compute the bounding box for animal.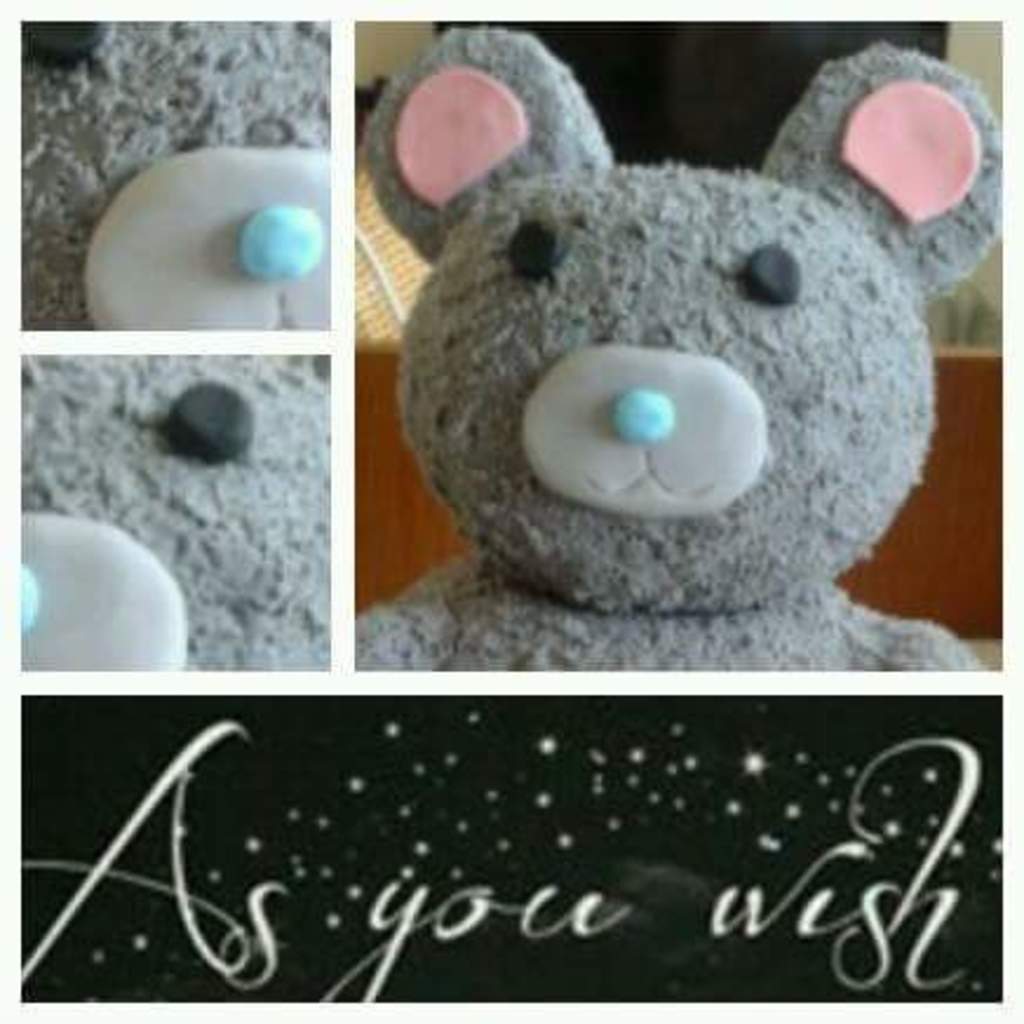
box=[357, 23, 1001, 672].
